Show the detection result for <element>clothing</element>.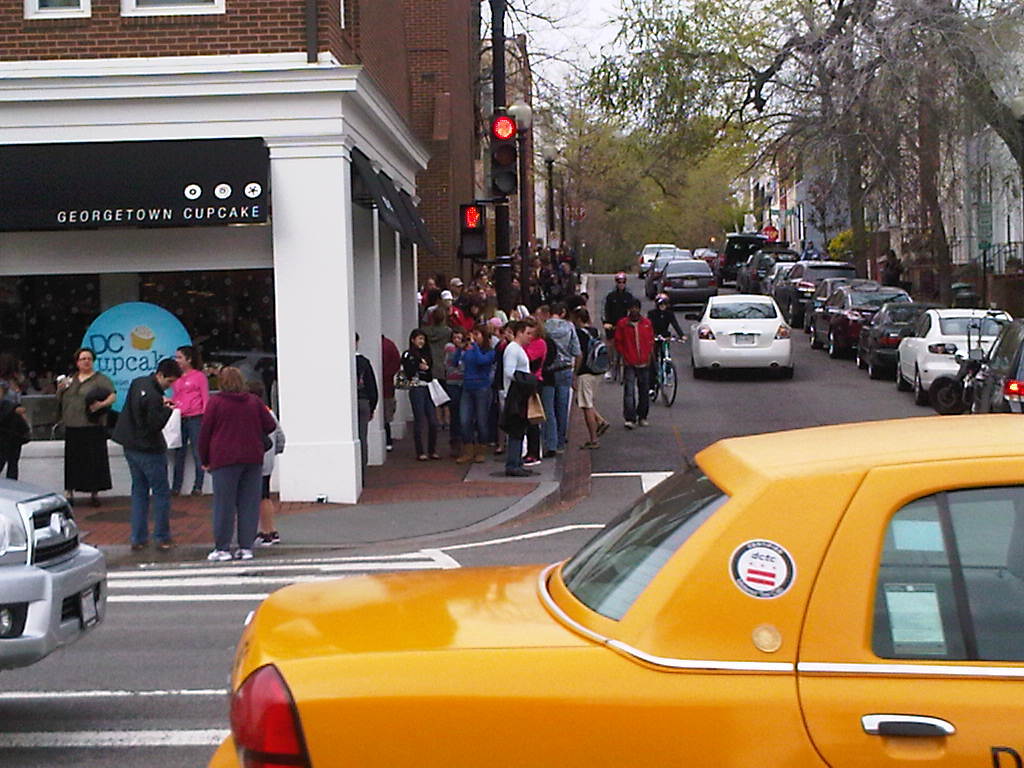
541 318 571 453.
